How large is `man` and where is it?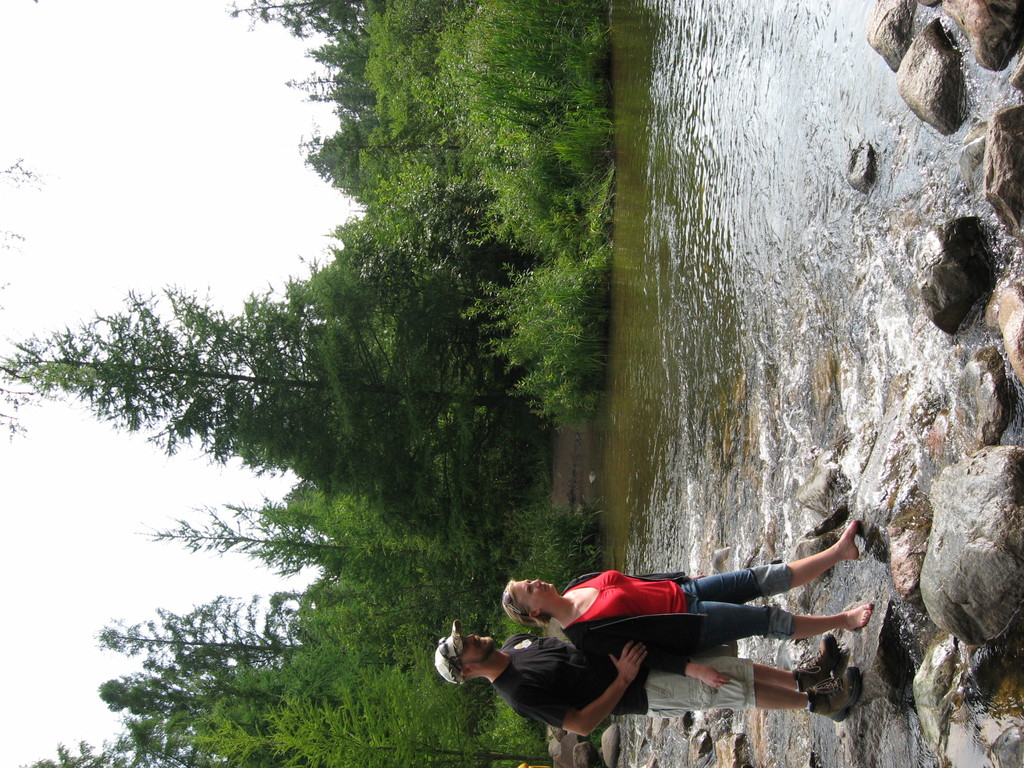
Bounding box: <box>438,557,785,744</box>.
